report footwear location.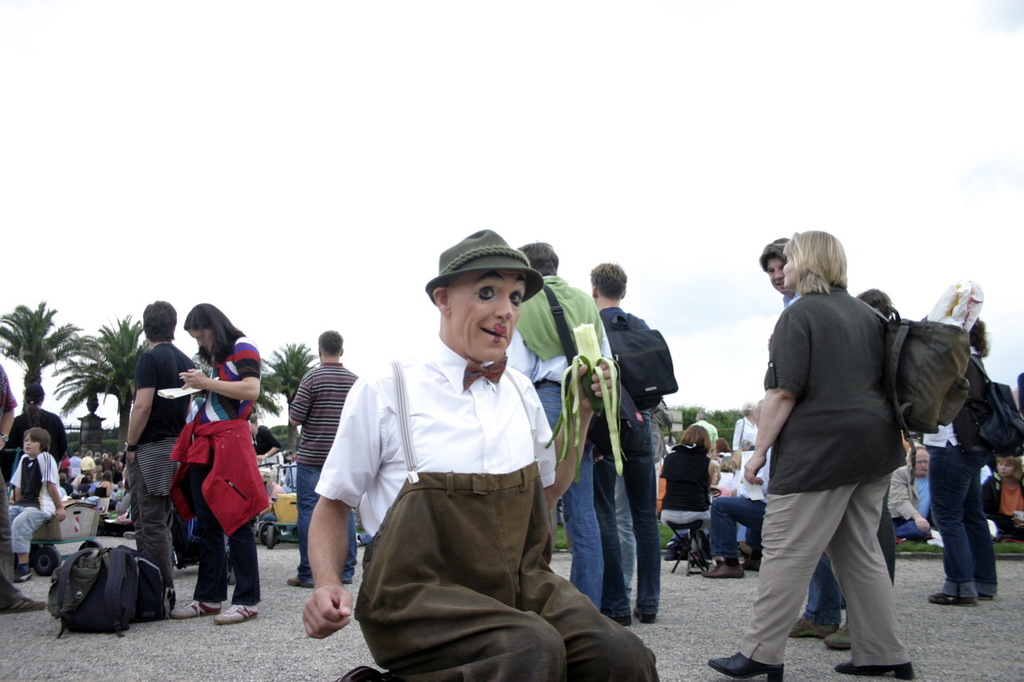
Report: <bbox>710, 652, 783, 681</bbox>.
